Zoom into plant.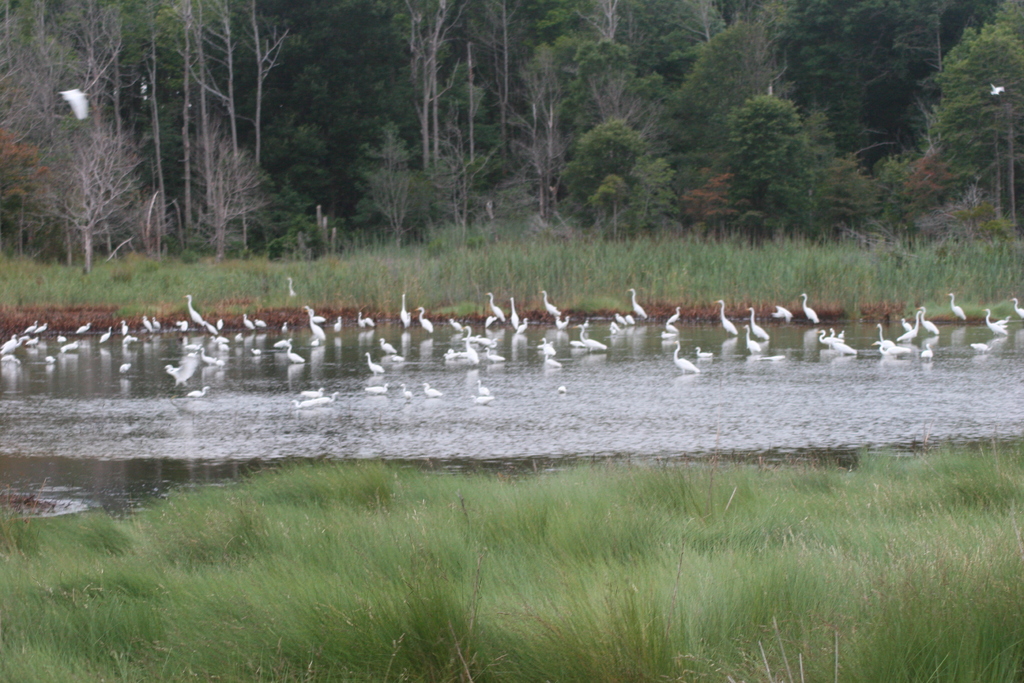
Zoom target: [left=915, top=189, right=1019, bottom=243].
